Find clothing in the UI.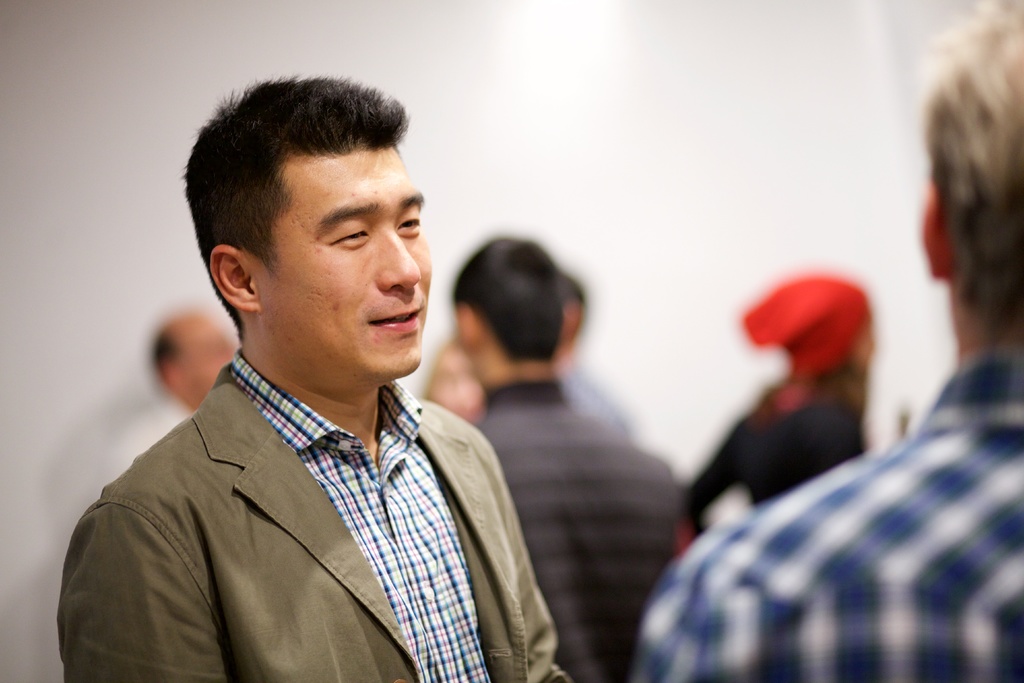
UI element at locate(635, 352, 1022, 682).
